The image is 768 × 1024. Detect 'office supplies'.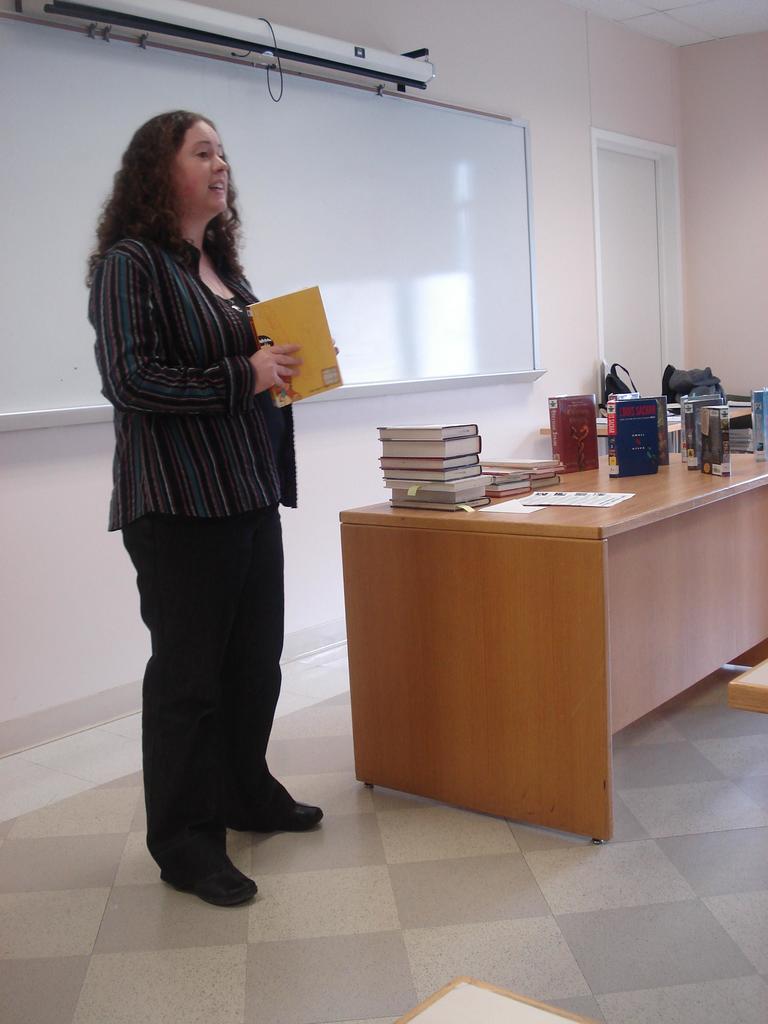
Detection: {"x1": 374, "y1": 424, "x2": 490, "y2": 509}.
